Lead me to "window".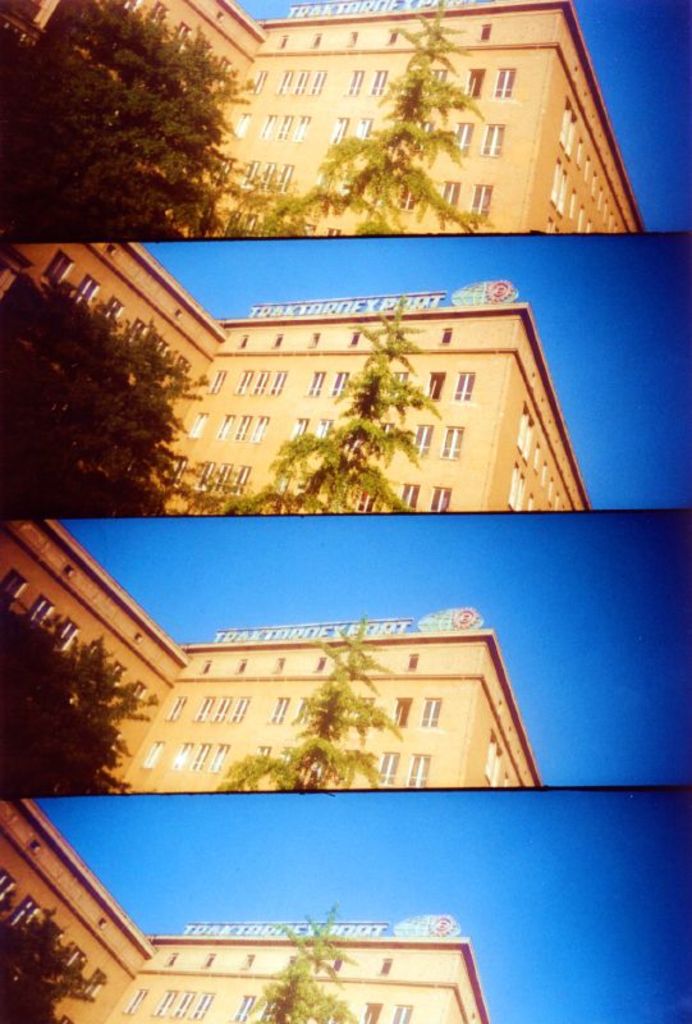
Lead to 462/67/484/102.
